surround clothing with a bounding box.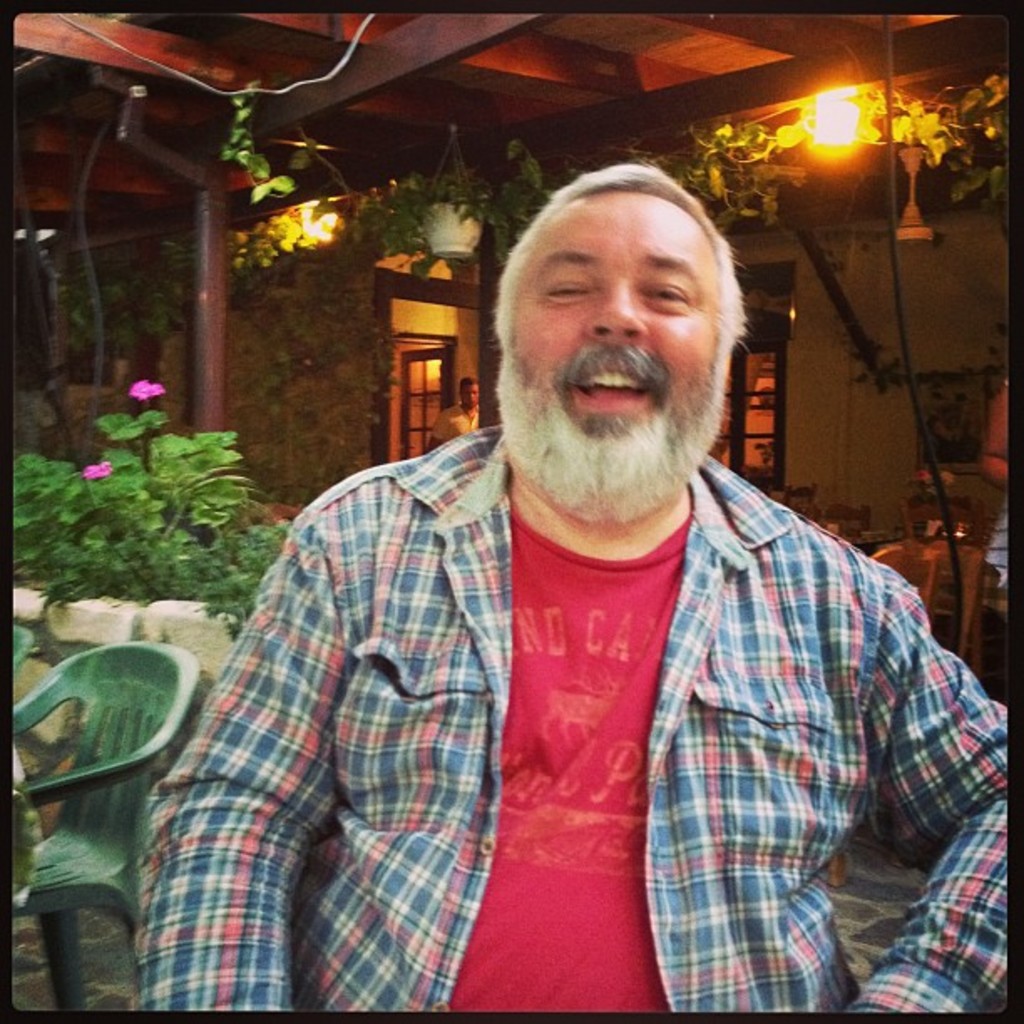
detection(129, 430, 1016, 1016).
